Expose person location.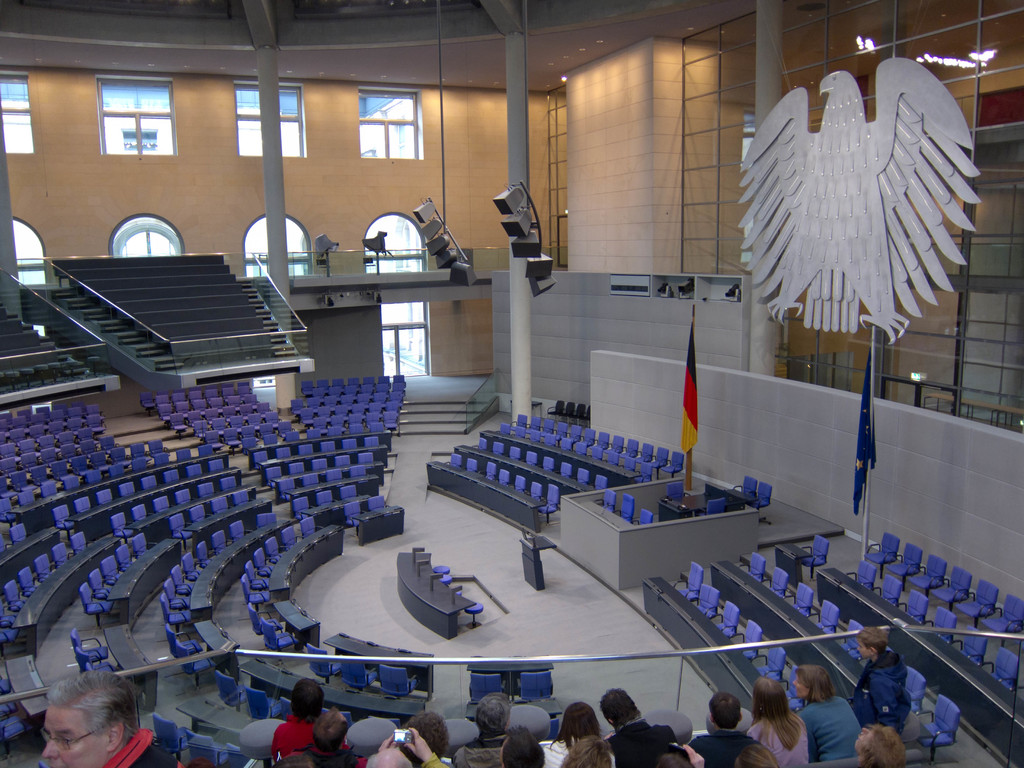
Exposed at select_region(655, 743, 704, 767).
